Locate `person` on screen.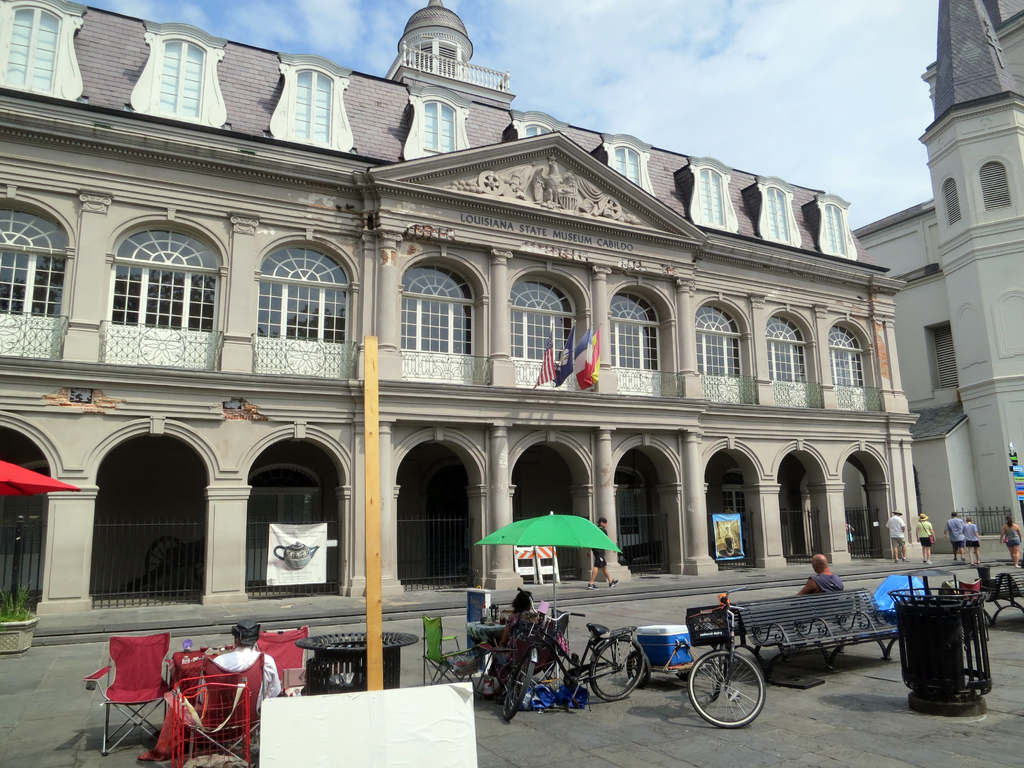
On screen at <box>916,515,935,569</box>.
